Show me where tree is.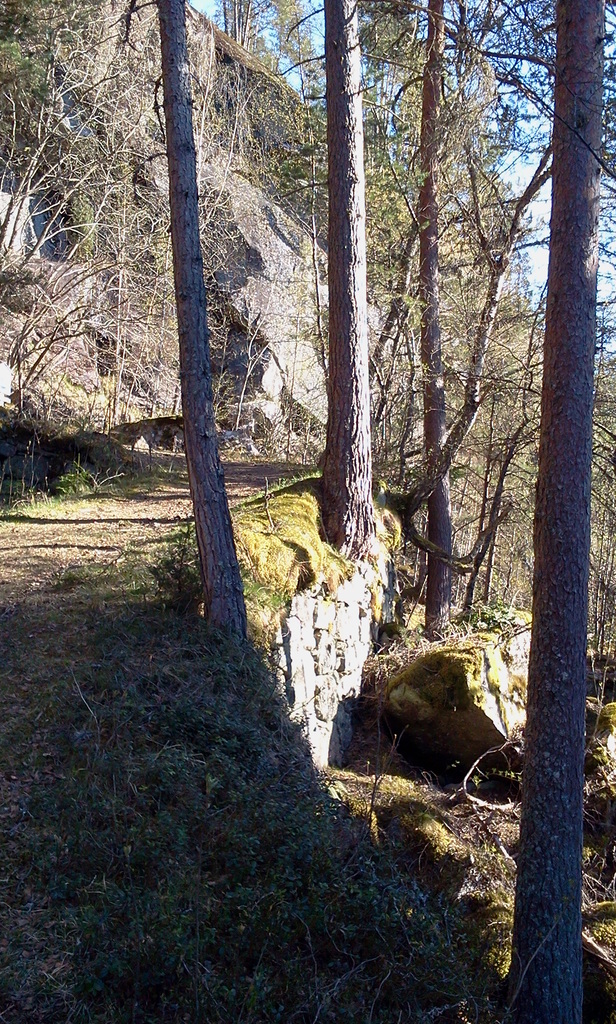
tree is at bbox(353, 0, 510, 674).
